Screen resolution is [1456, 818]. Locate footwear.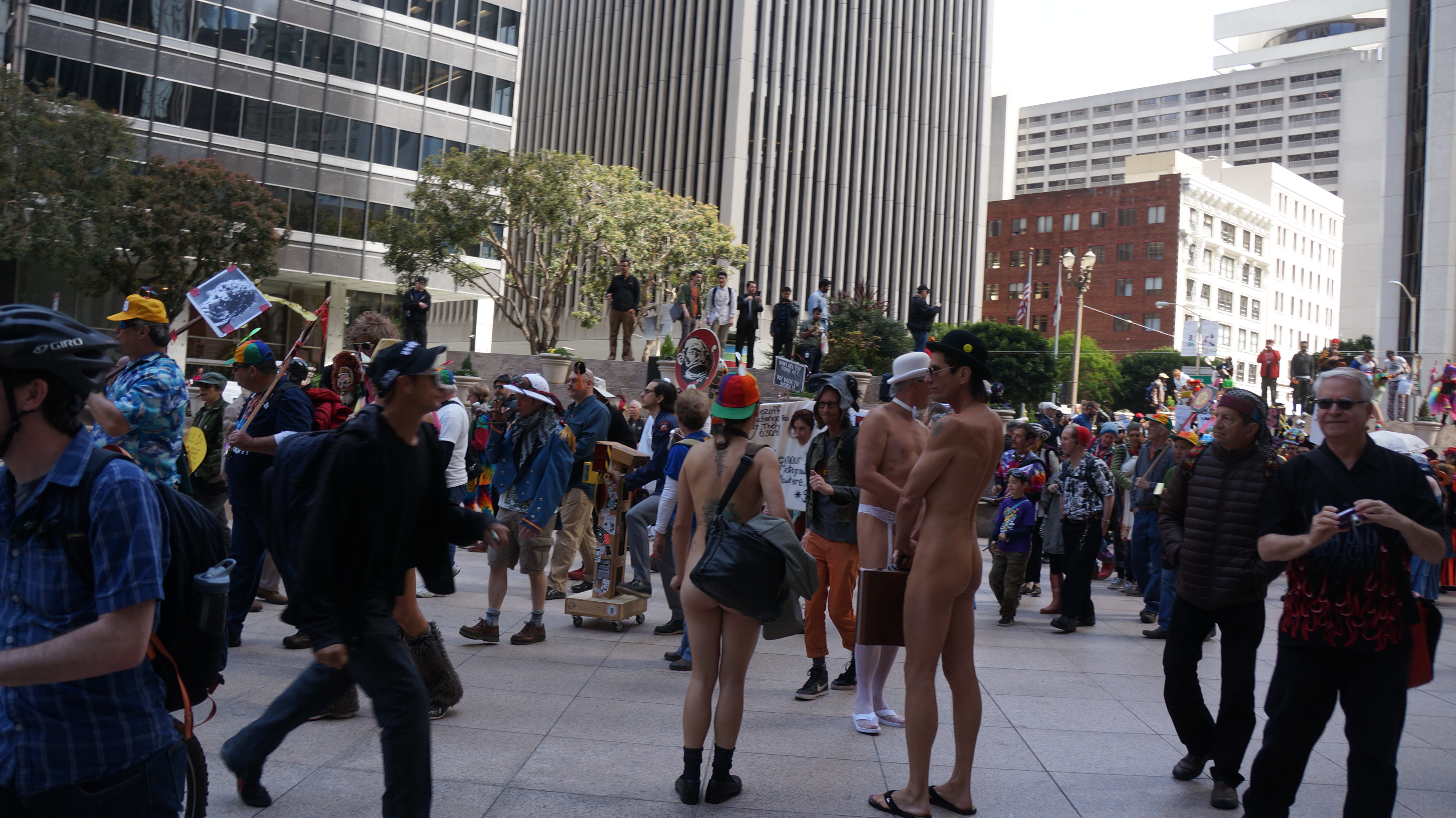
{"left": 277, "top": 232, "right": 290, "bottom": 242}.
